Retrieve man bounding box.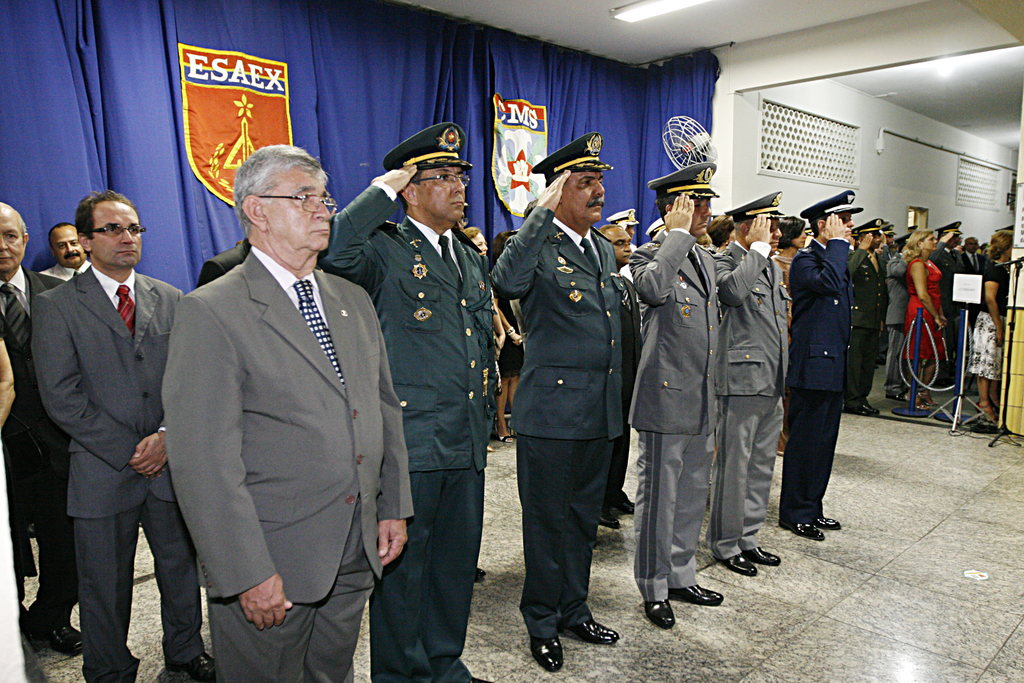
Bounding box: [929,221,966,387].
